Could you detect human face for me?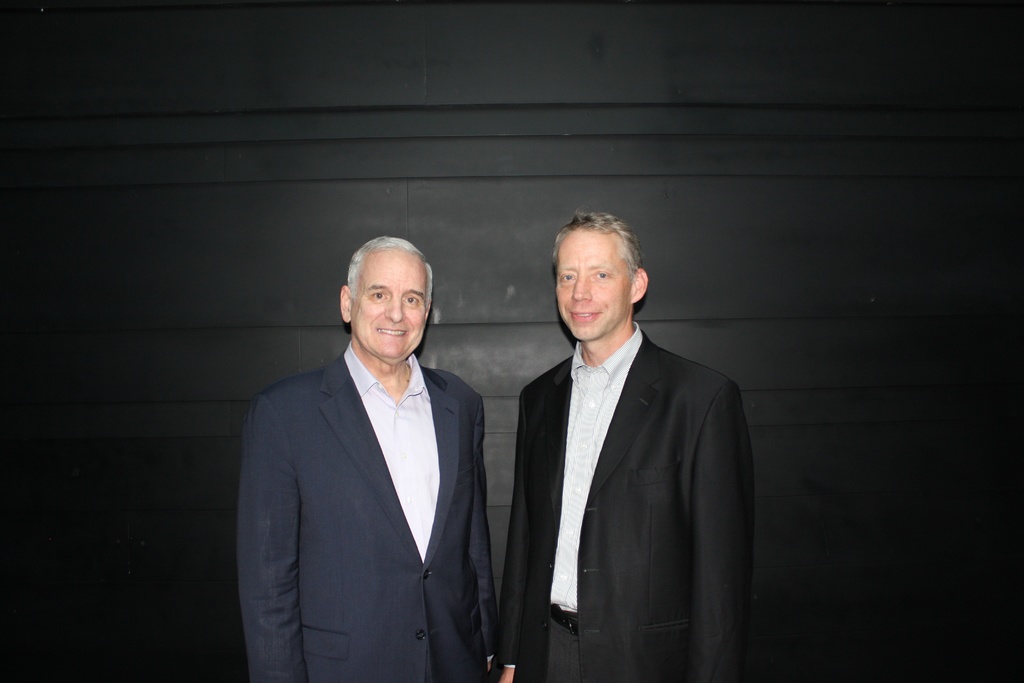
Detection result: left=550, top=228, right=631, bottom=342.
